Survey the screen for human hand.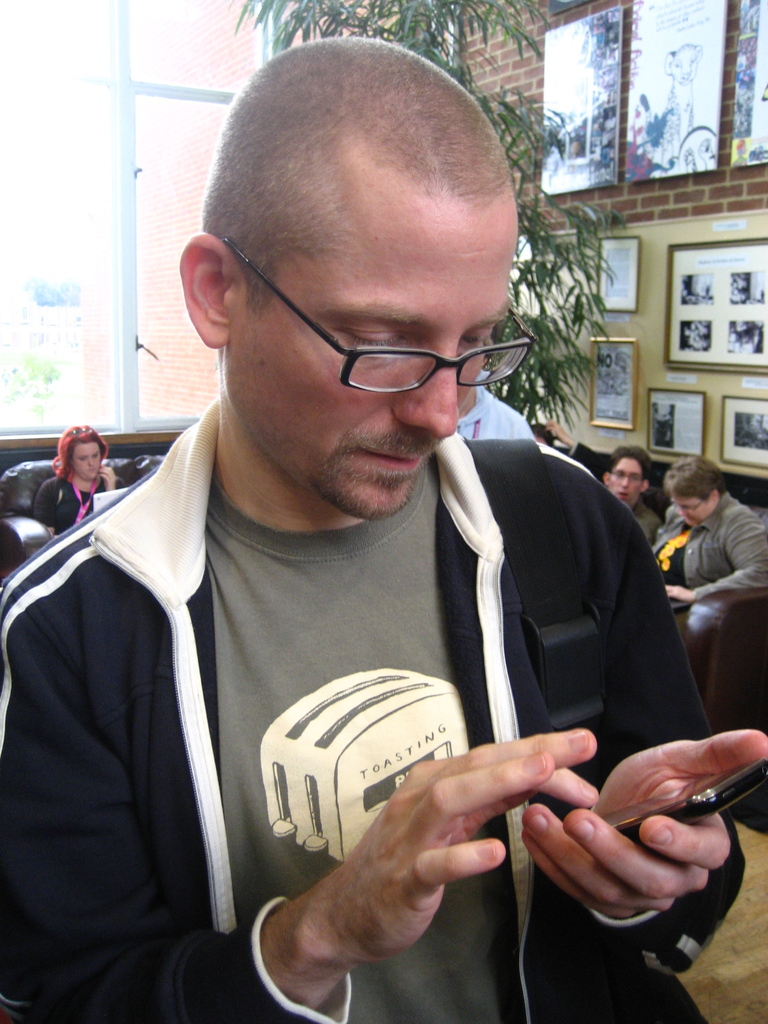
Survey found: bbox=(95, 463, 117, 488).
